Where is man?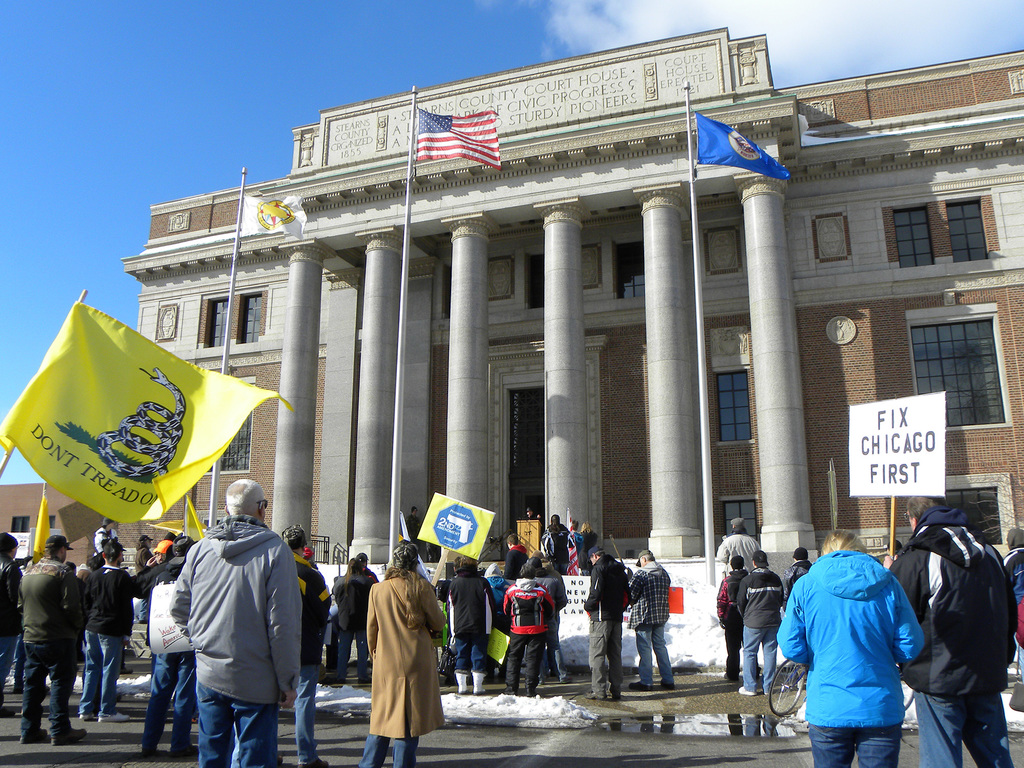
box(741, 545, 783, 698).
